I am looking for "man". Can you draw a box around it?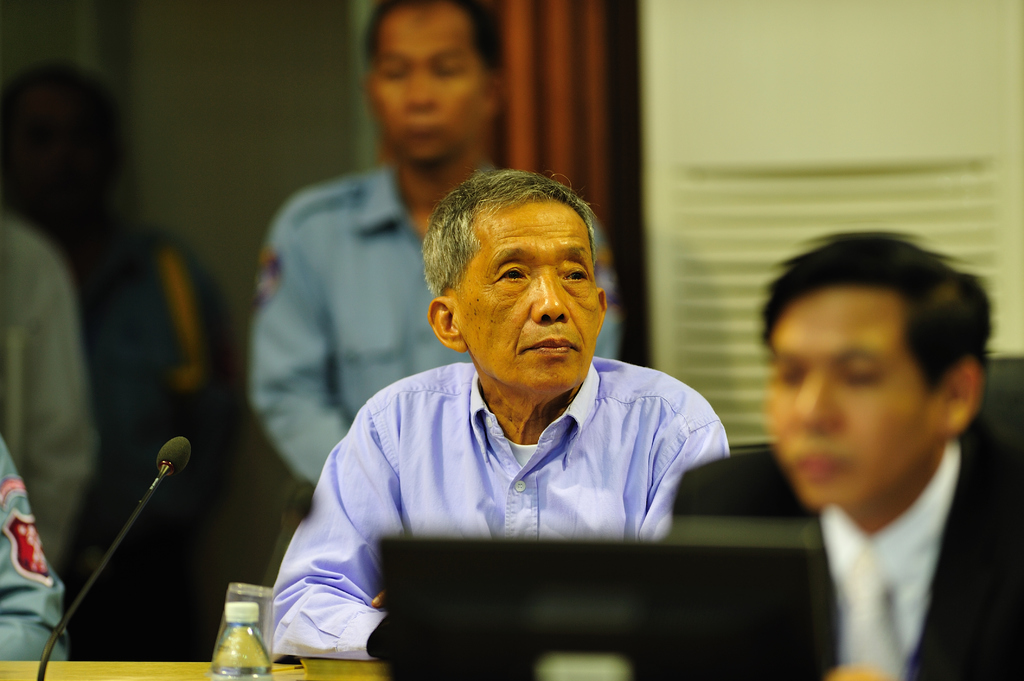
Sure, the bounding box is 0,210,104,561.
